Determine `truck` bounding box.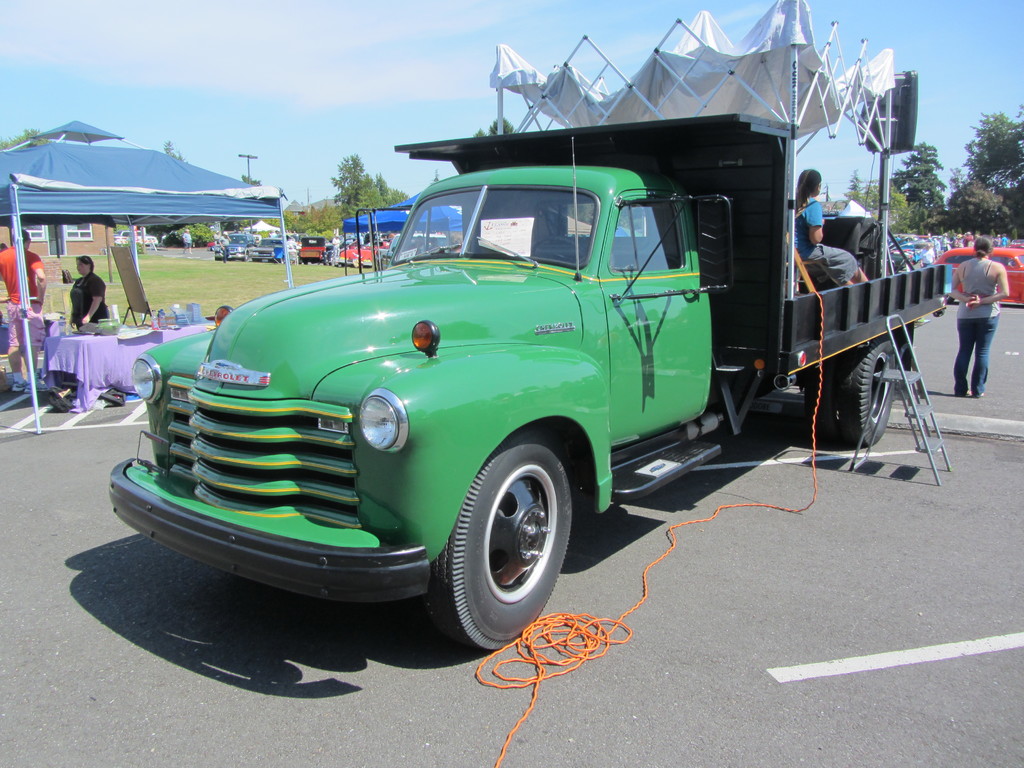
Determined: (82,131,996,652).
